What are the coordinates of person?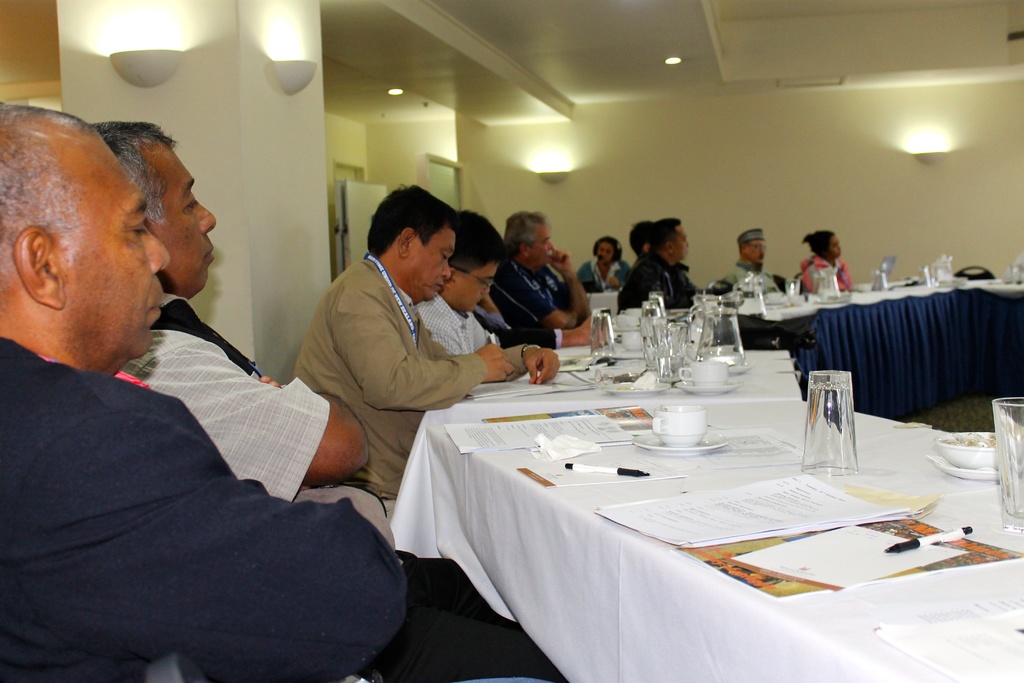
[623, 222, 690, 311].
